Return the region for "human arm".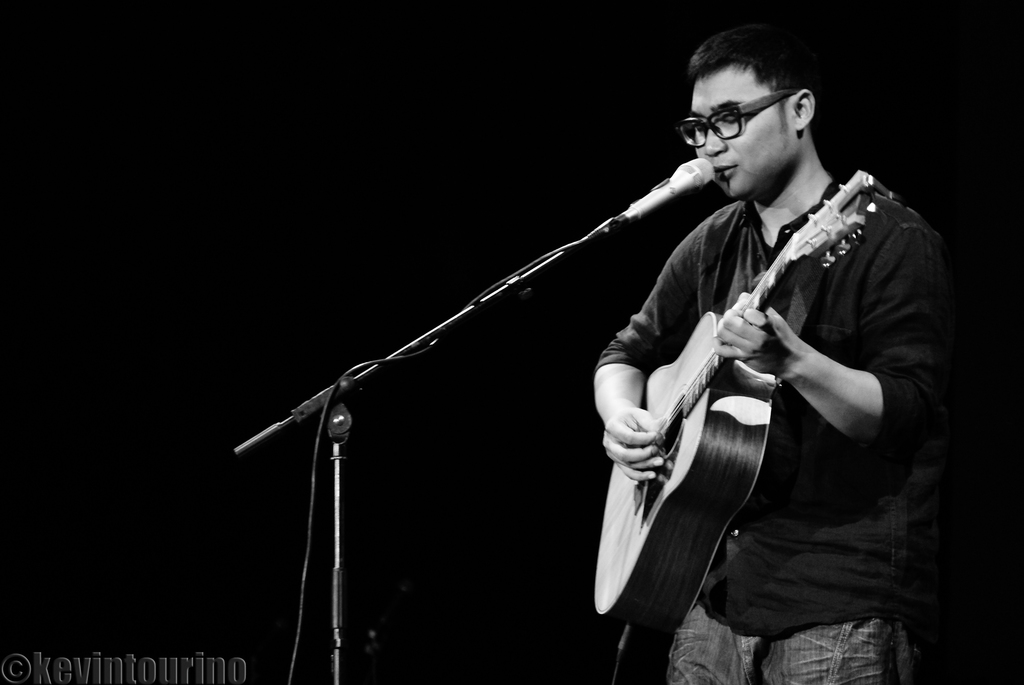
bbox(728, 243, 904, 493).
